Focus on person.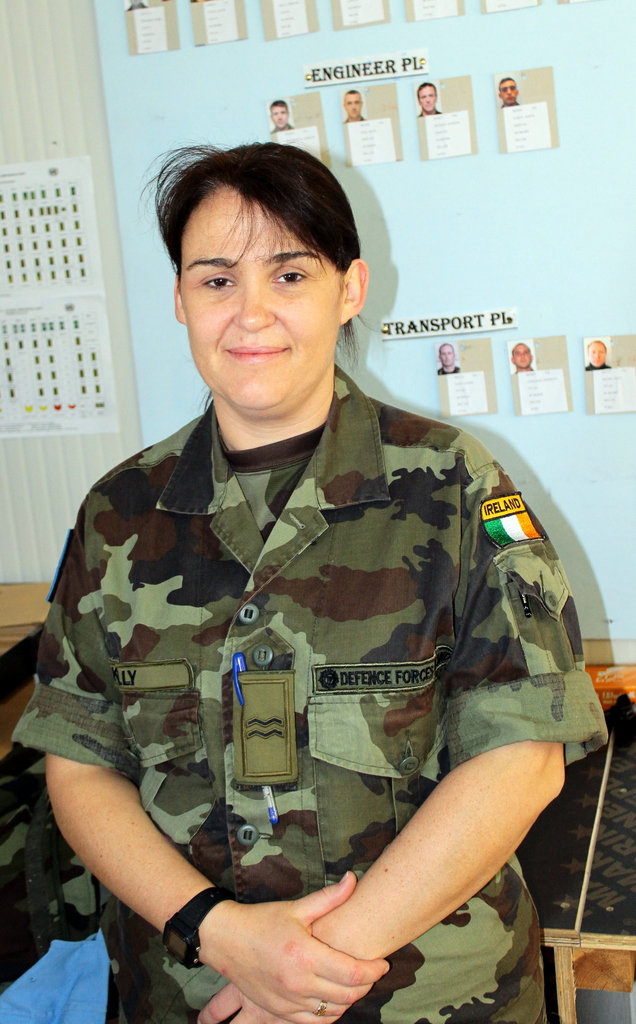
Focused at [left=417, top=81, right=441, bottom=118].
